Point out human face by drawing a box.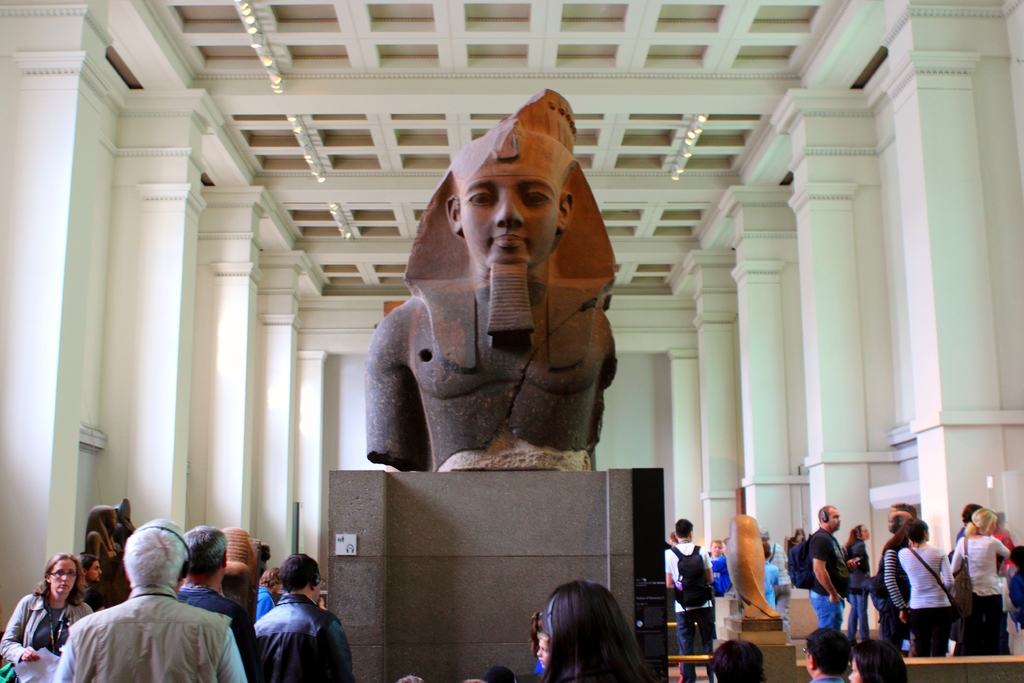
bbox(49, 559, 77, 604).
